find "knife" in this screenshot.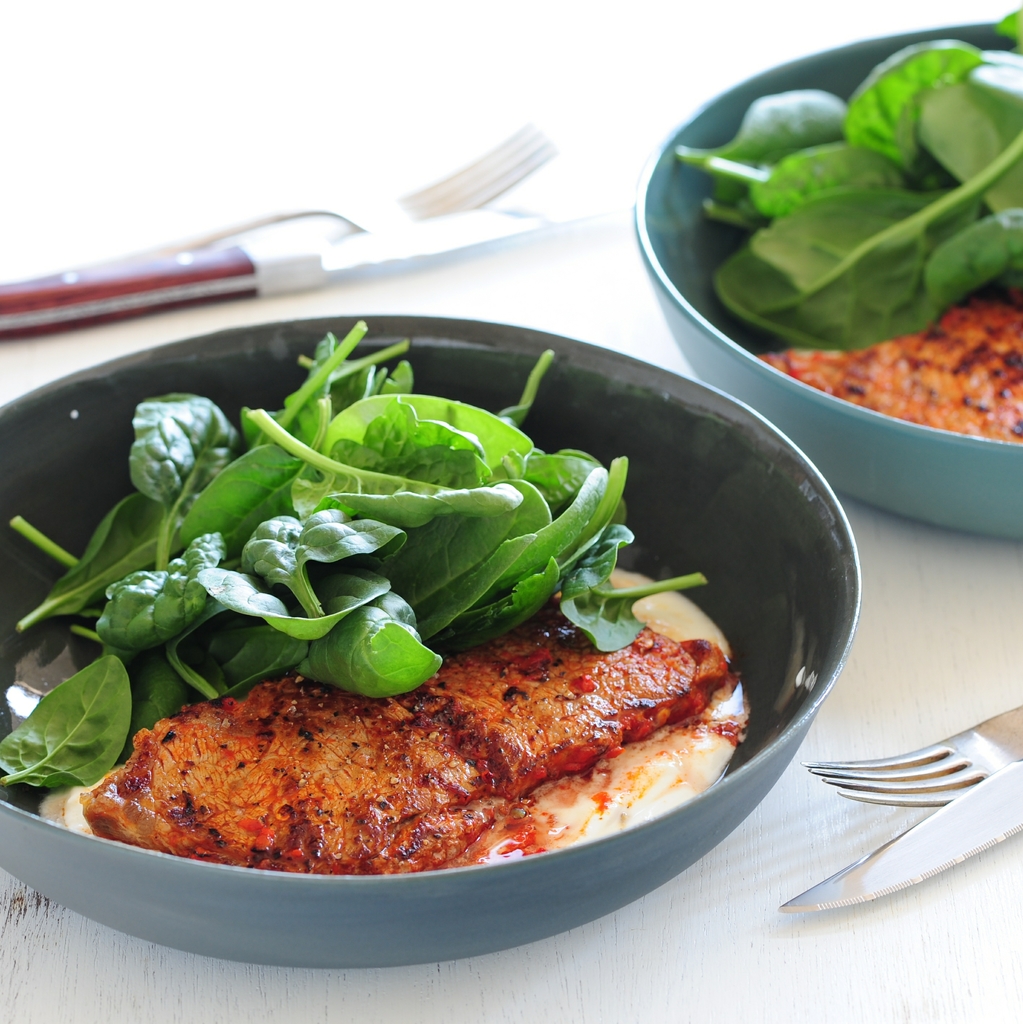
The bounding box for "knife" is <region>779, 760, 1022, 915</region>.
